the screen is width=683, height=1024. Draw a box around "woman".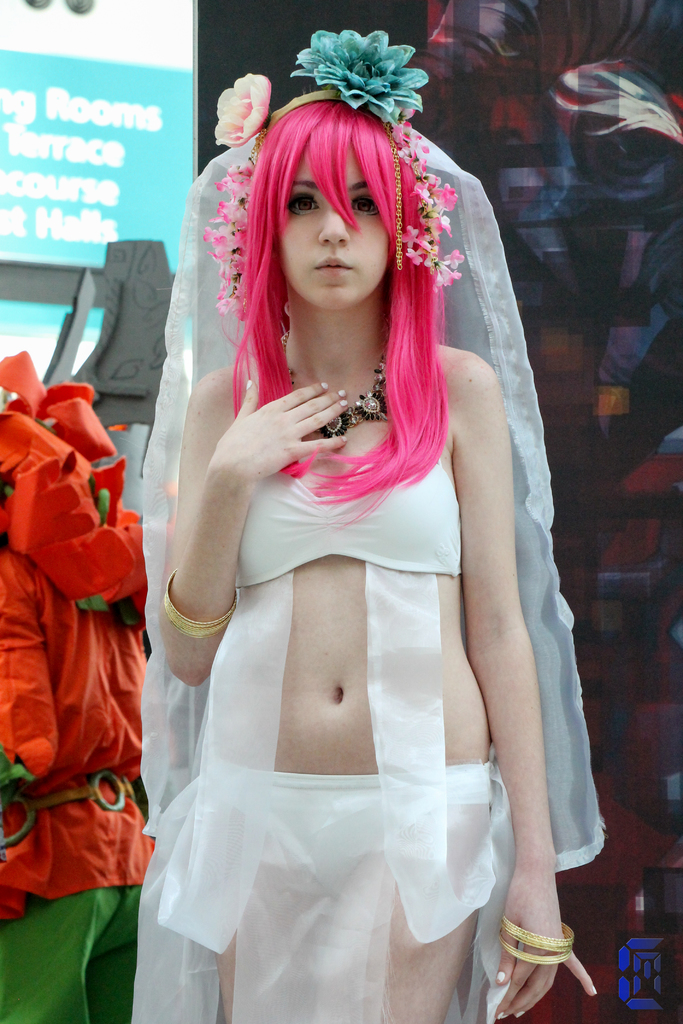
rect(133, 21, 608, 1023).
